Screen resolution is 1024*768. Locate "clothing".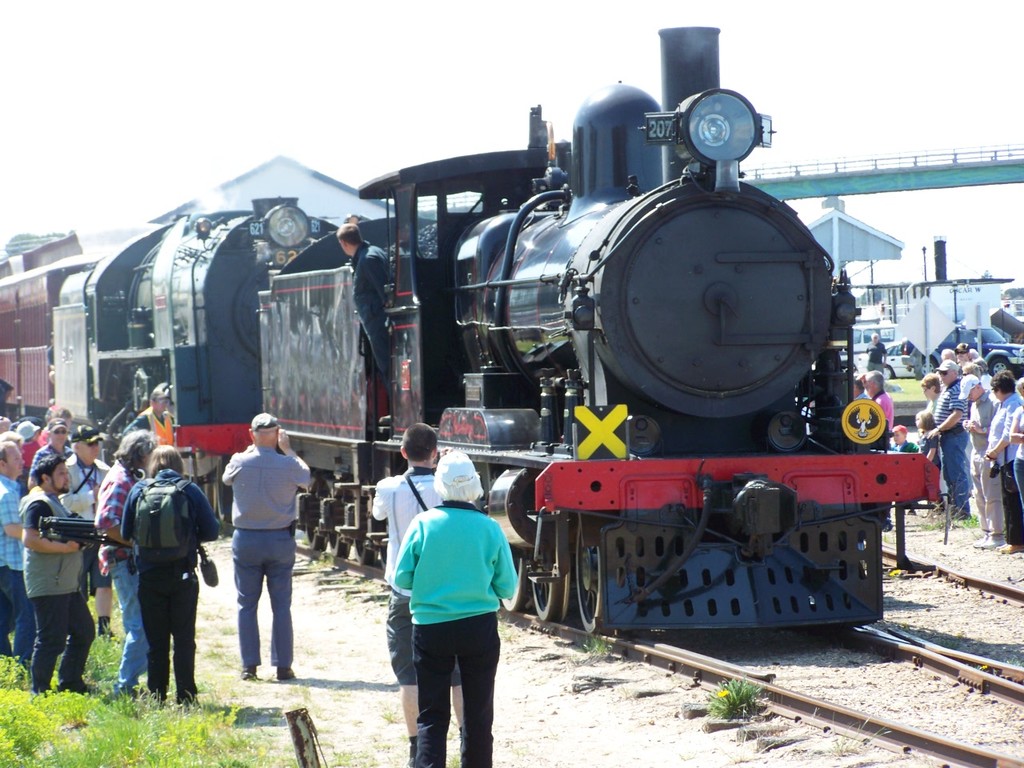
bbox(874, 387, 897, 440).
